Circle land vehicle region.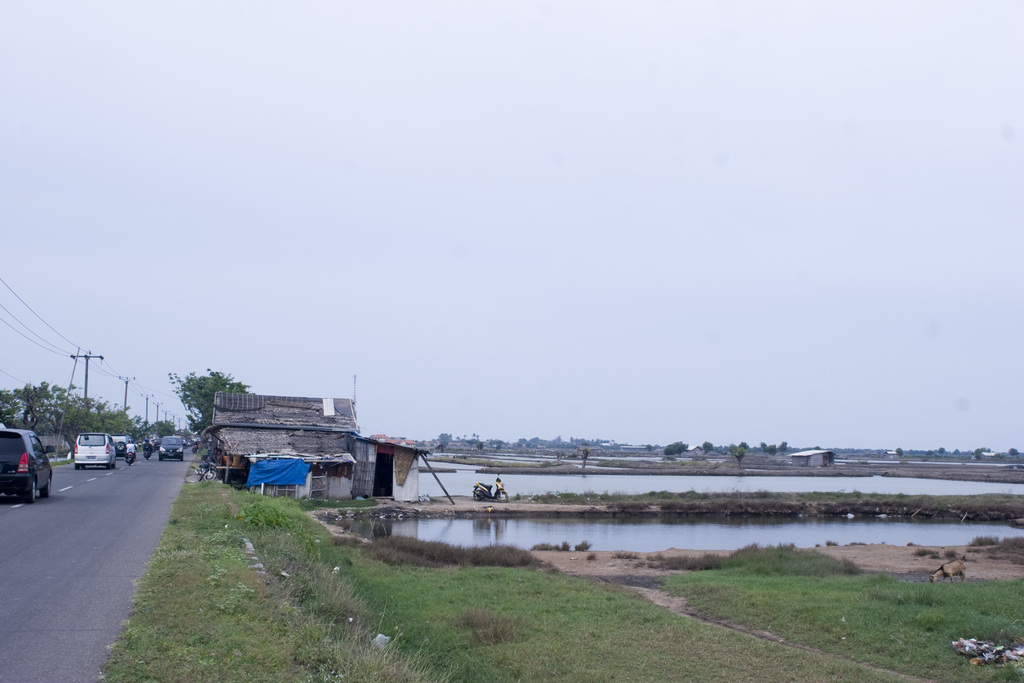
Region: detection(159, 434, 184, 461).
